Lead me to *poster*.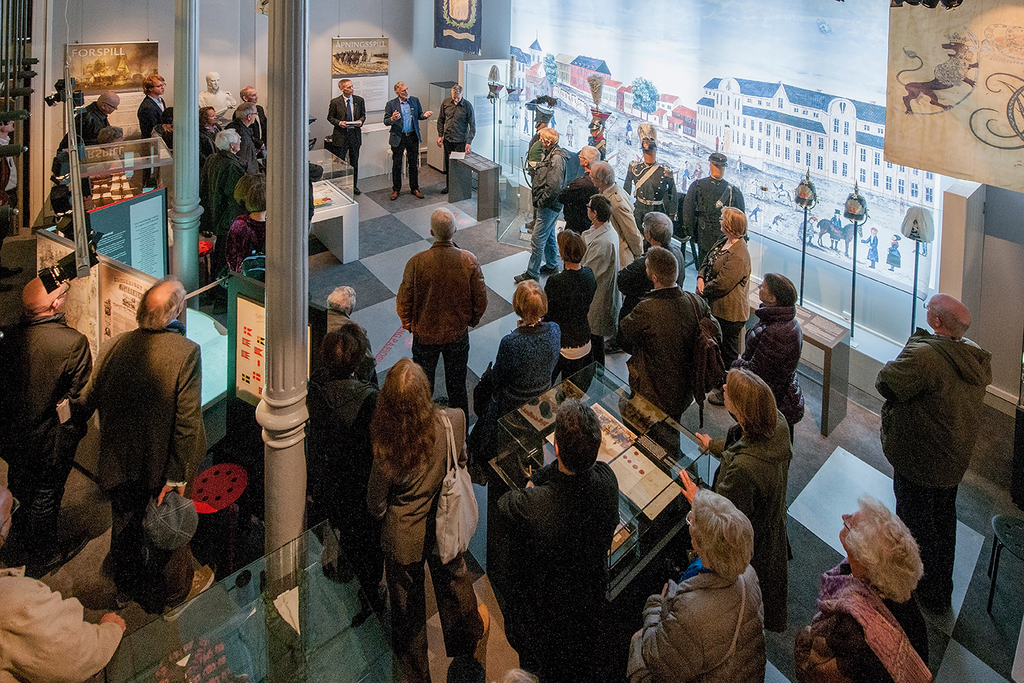
Lead to (885, 0, 1023, 198).
